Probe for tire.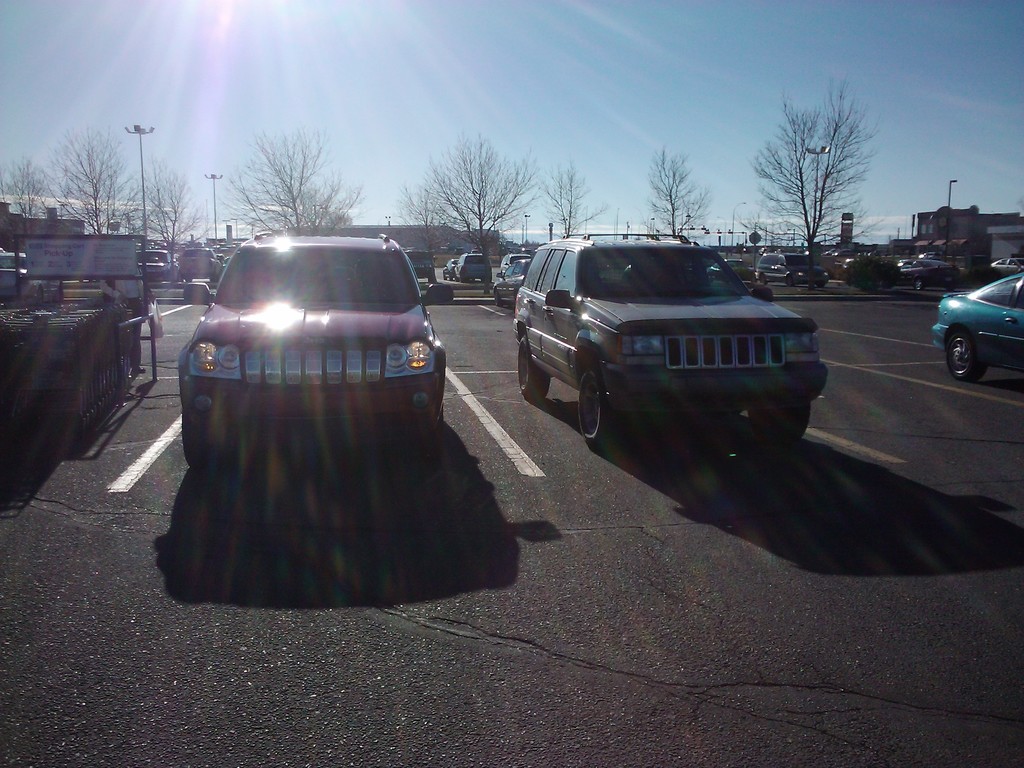
Probe result: detection(513, 333, 550, 406).
